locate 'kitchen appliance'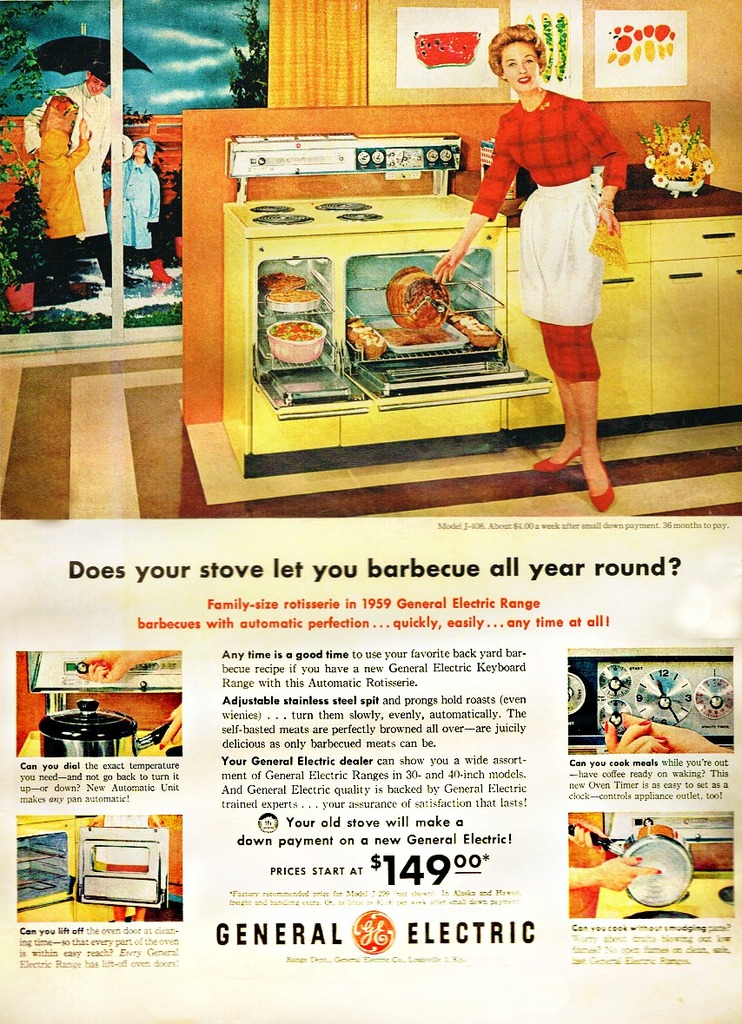
<bbox>11, 818, 166, 919</bbox>
